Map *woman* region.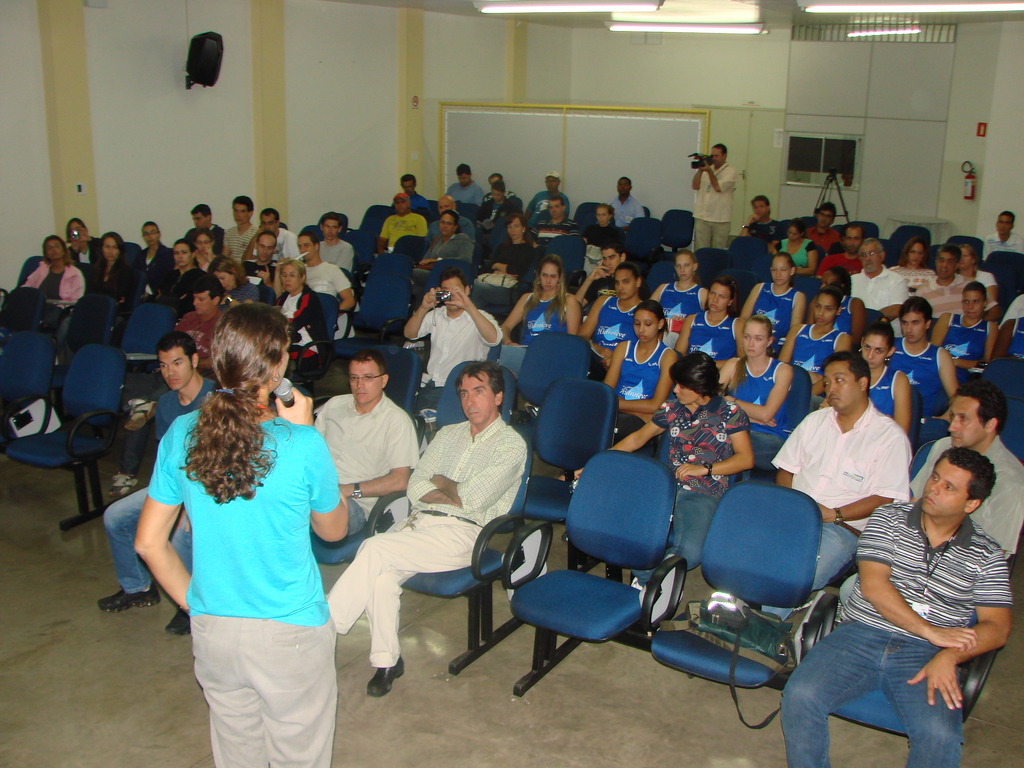
Mapped to x1=156 y1=239 x2=204 y2=317.
